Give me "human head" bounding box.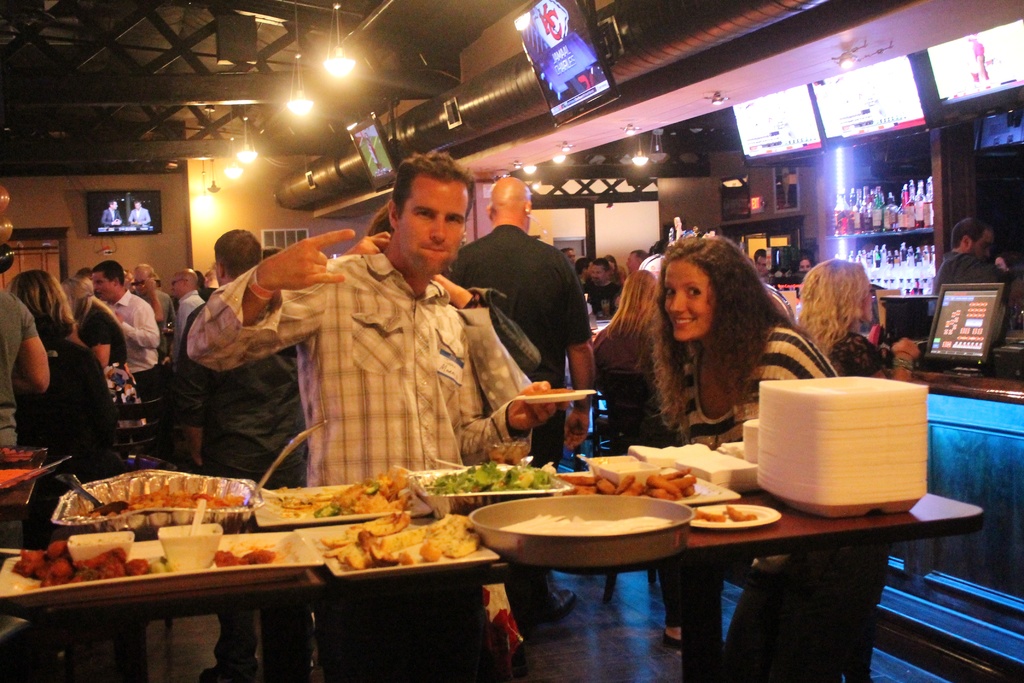
left=92, top=263, right=122, bottom=306.
